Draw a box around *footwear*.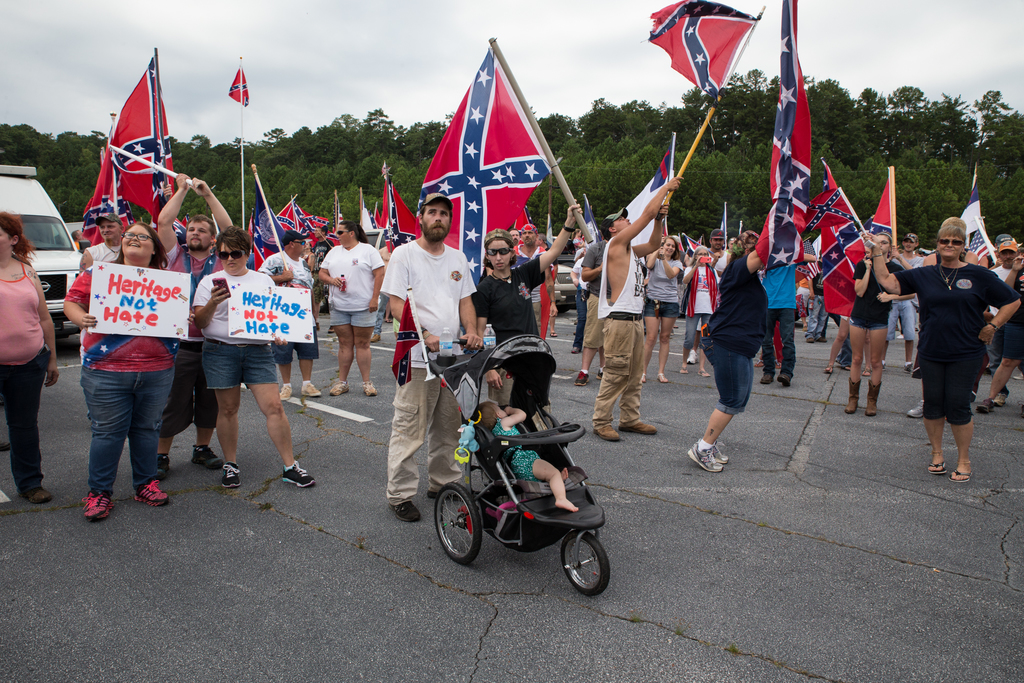
<region>956, 466, 977, 482</region>.
